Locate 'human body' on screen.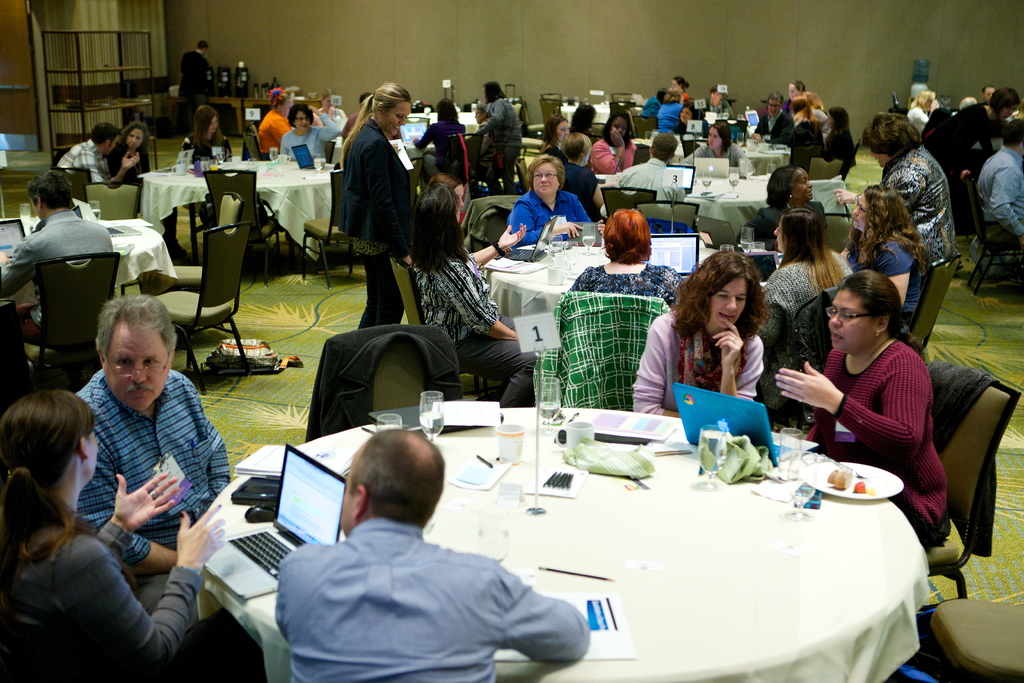
On screen at x1=261 y1=108 x2=289 y2=158.
